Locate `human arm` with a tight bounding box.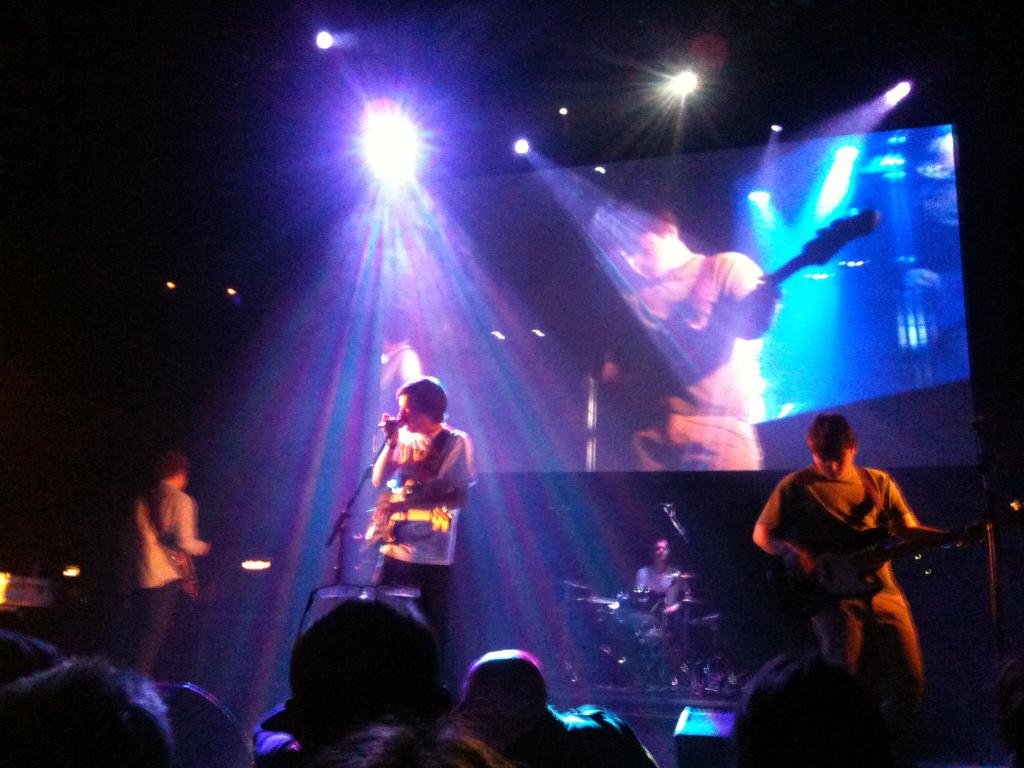
(879,474,944,545).
